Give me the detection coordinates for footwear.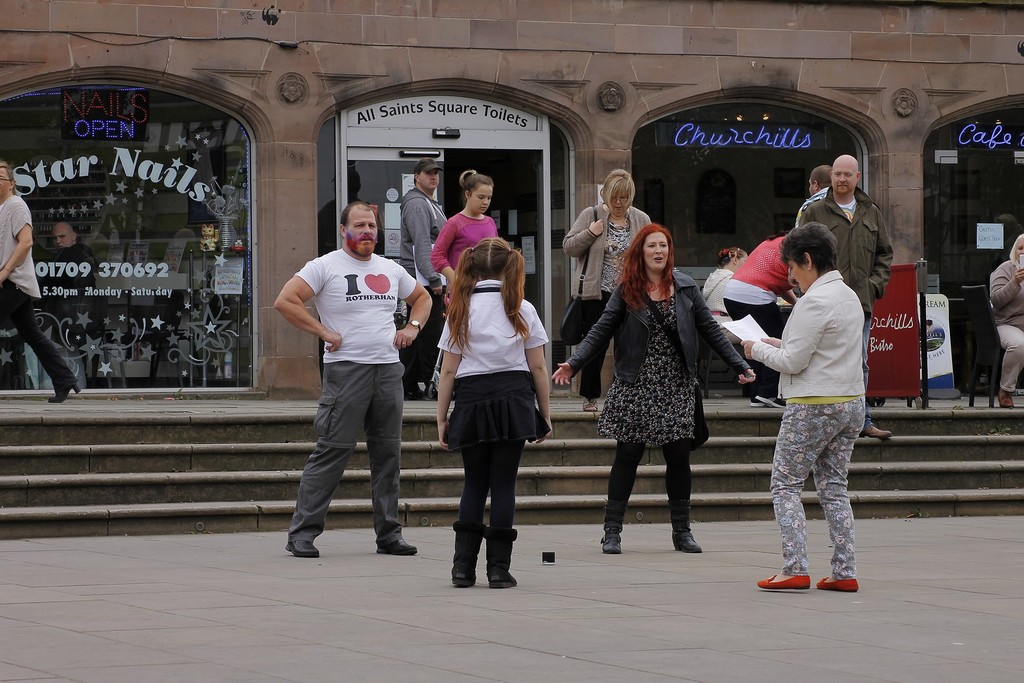
pyautogui.locateOnScreen(668, 498, 706, 554).
